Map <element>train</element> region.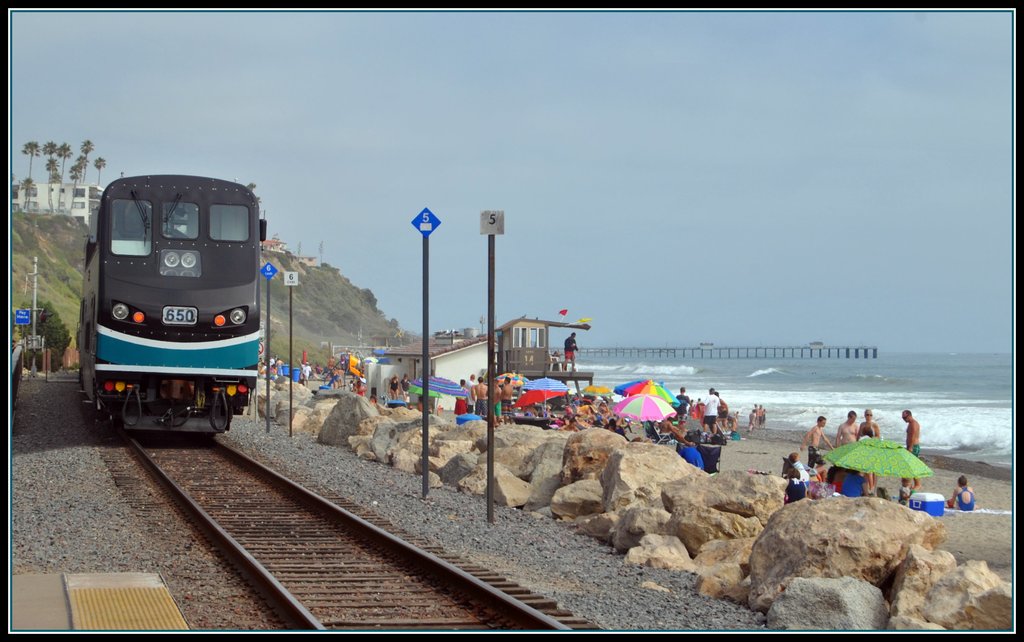
Mapped to bbox(68, 168, 261, 433).
